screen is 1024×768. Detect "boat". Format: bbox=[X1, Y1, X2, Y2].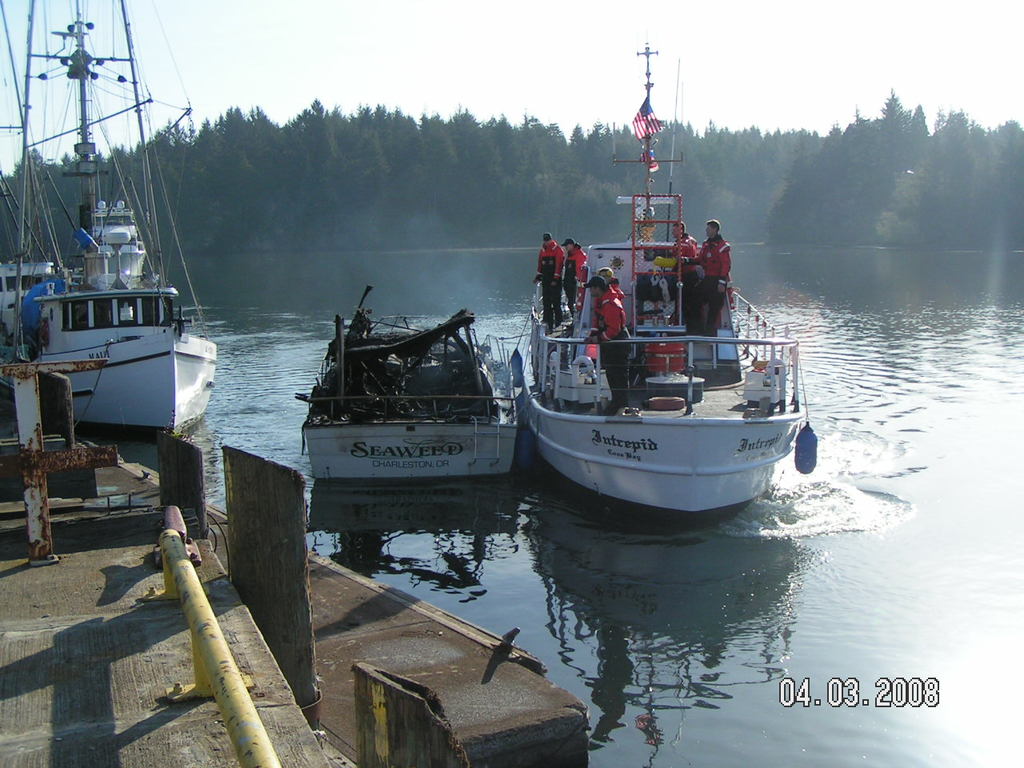
bbox=[298, 286, 525, 474].
